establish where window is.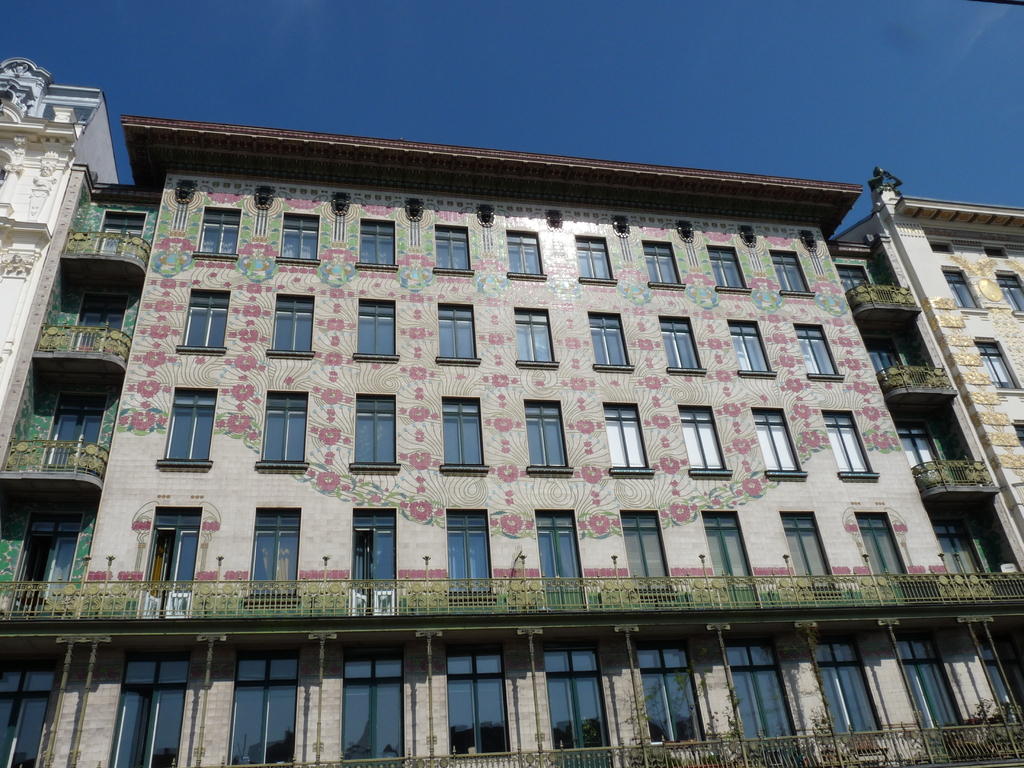
Established at bbox(507, 230, 548, 278).
